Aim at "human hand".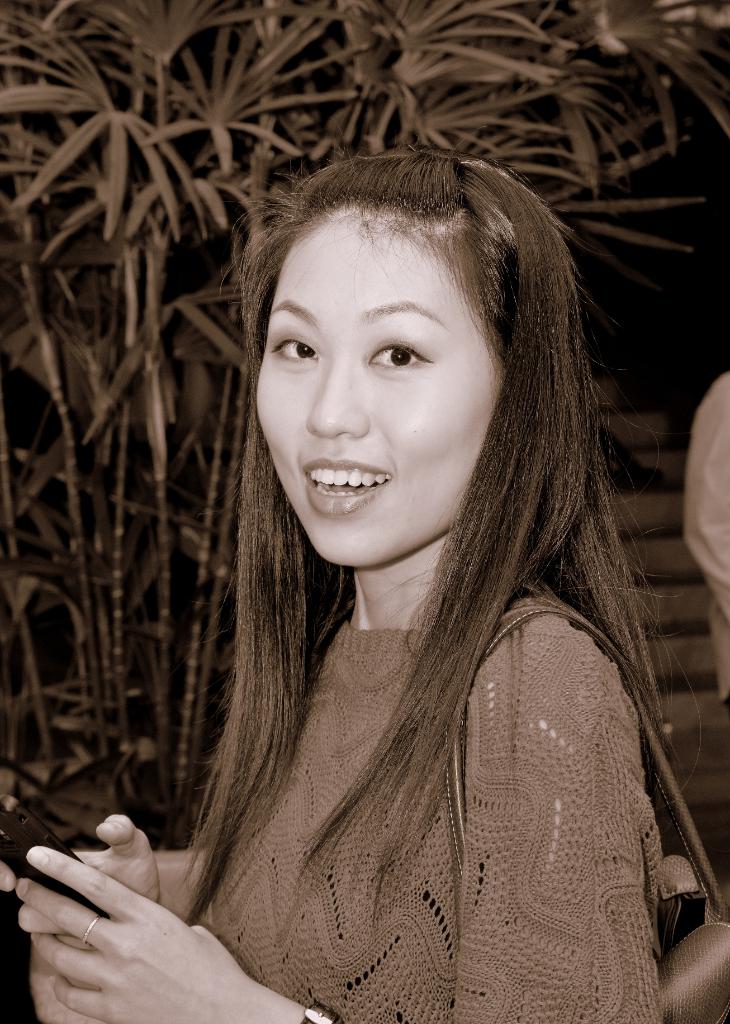
Aimed at Rect(0, 809, 163, 949).
